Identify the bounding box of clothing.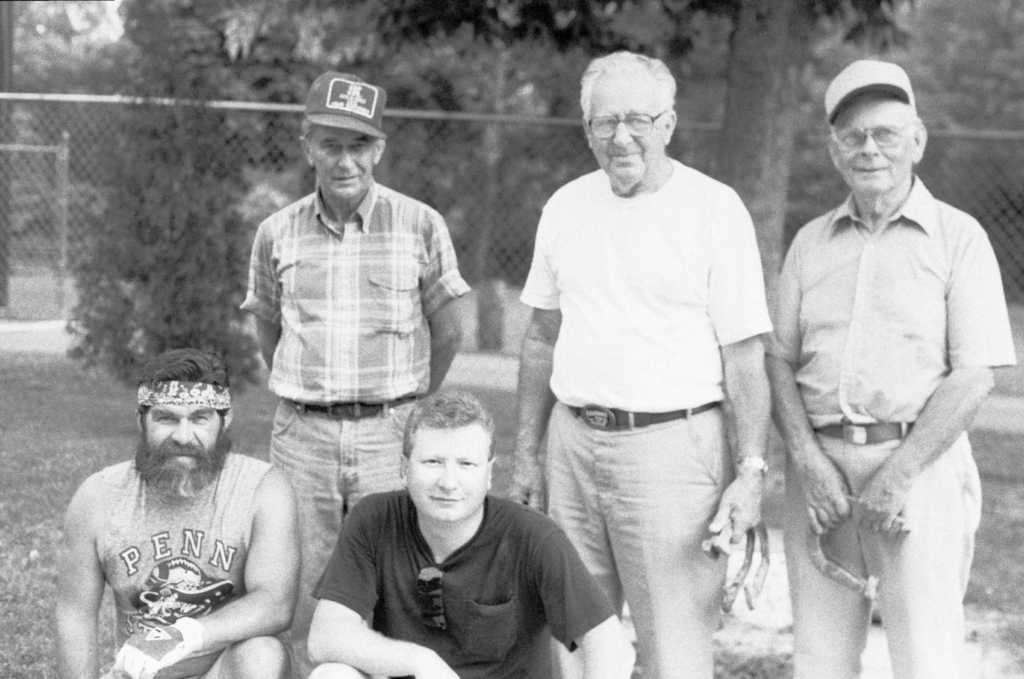
pyautogui.locateOnScreen(311, 499, 609, 678).
